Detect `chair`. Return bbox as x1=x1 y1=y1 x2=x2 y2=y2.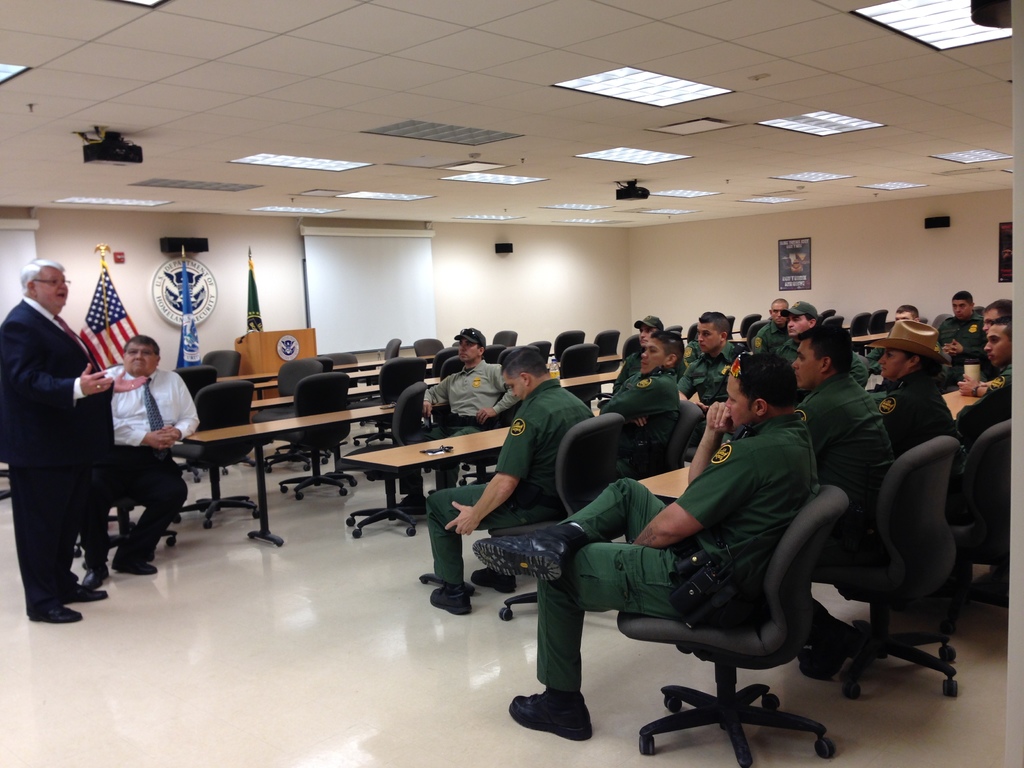
x1=684 y1=320 x2=700 y2=342.
